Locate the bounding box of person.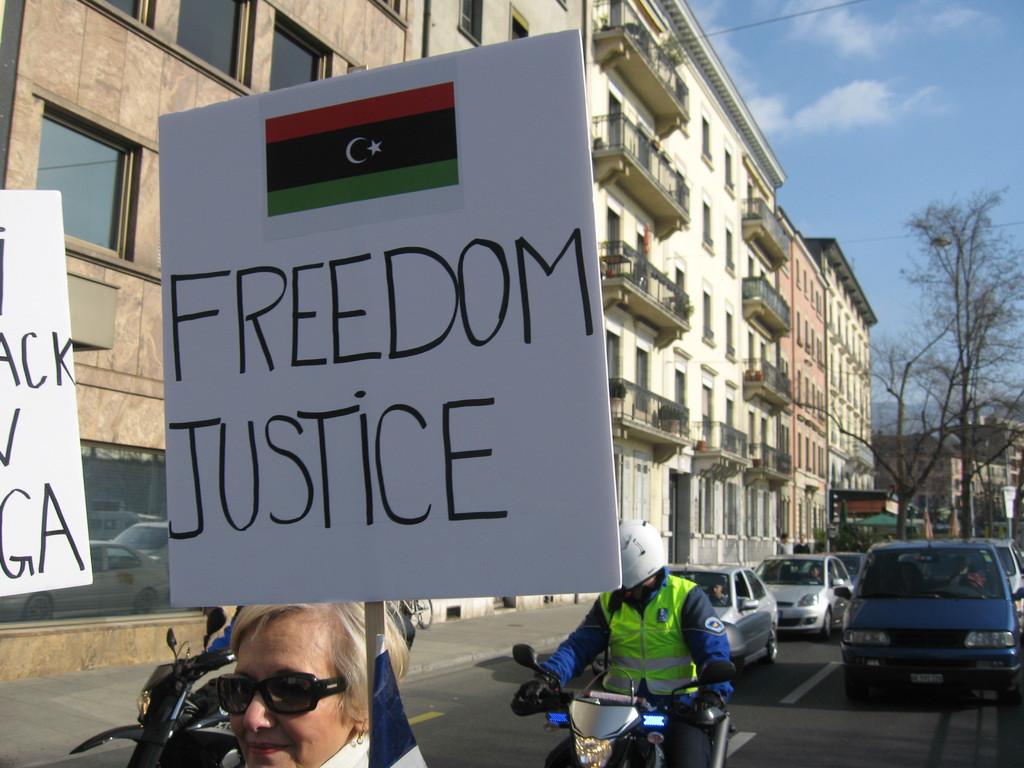
Bounding box: x1=797 y1=532 x2=810 y2=558.
